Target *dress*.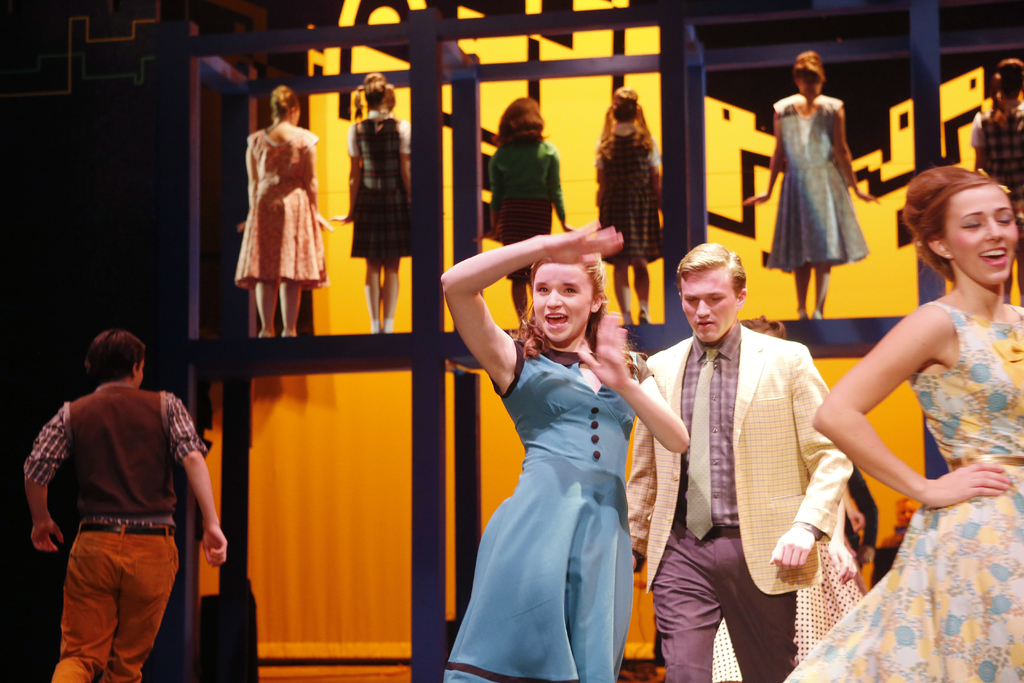
Target region: region(786, 303, 1023, 682).
